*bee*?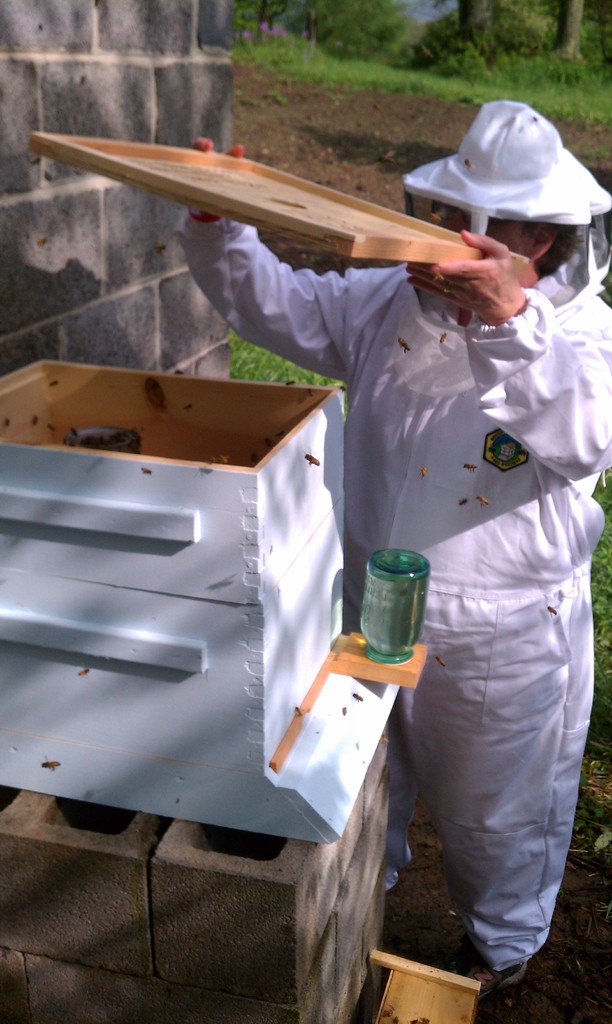
rect(434, 650, 451, 680)
